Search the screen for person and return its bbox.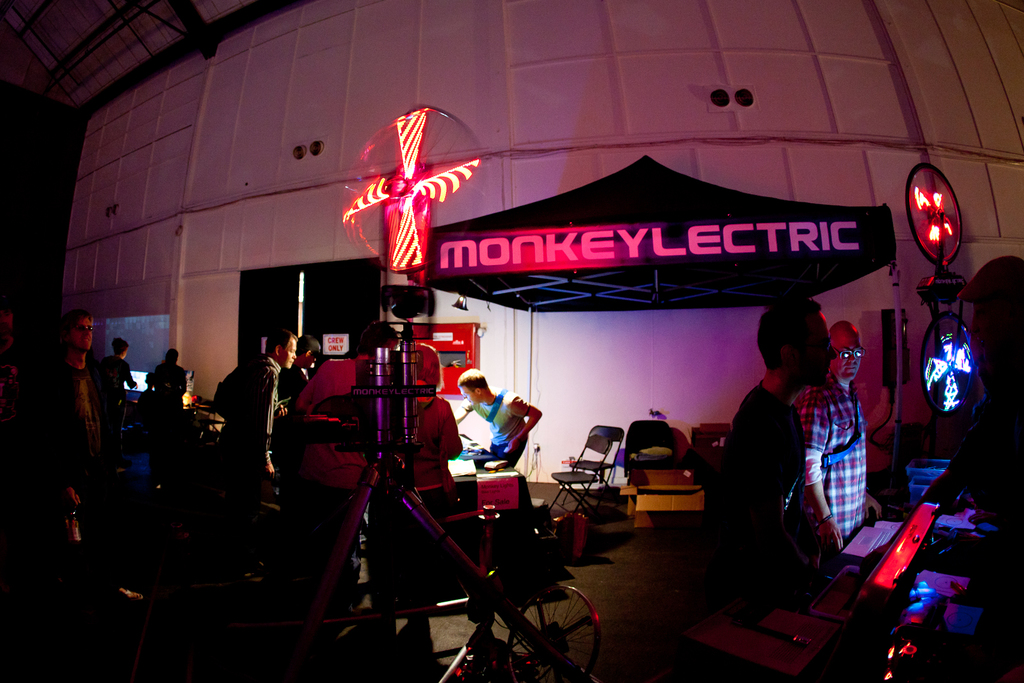
Found: [x1=32, y1=289, x2=98, y2=467].
